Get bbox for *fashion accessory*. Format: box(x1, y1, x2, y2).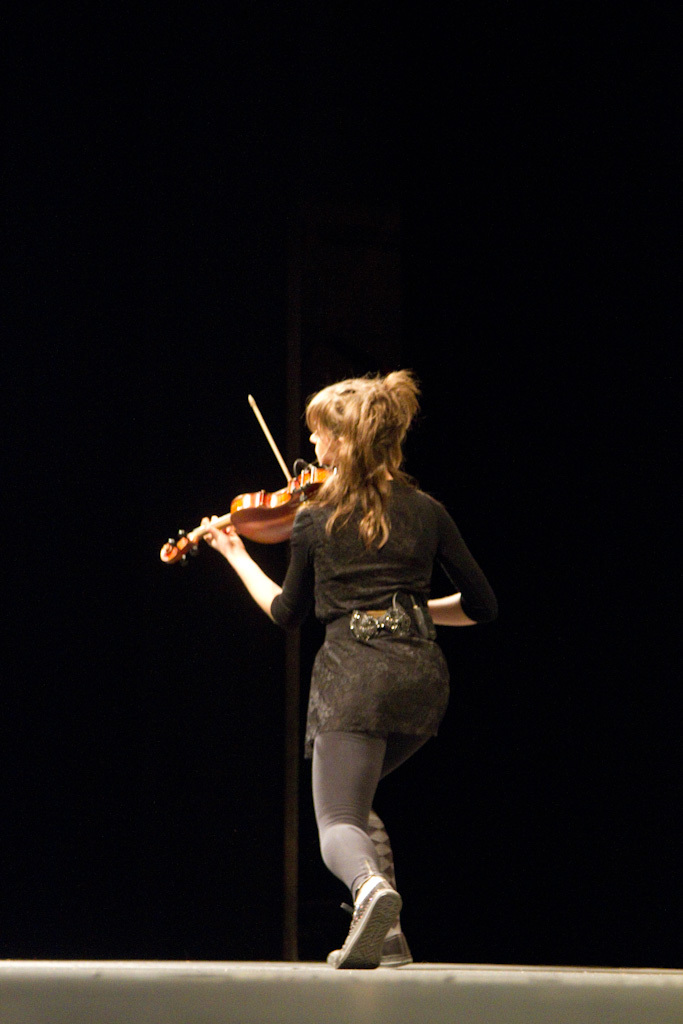
box(323, 879, 399, 971).
